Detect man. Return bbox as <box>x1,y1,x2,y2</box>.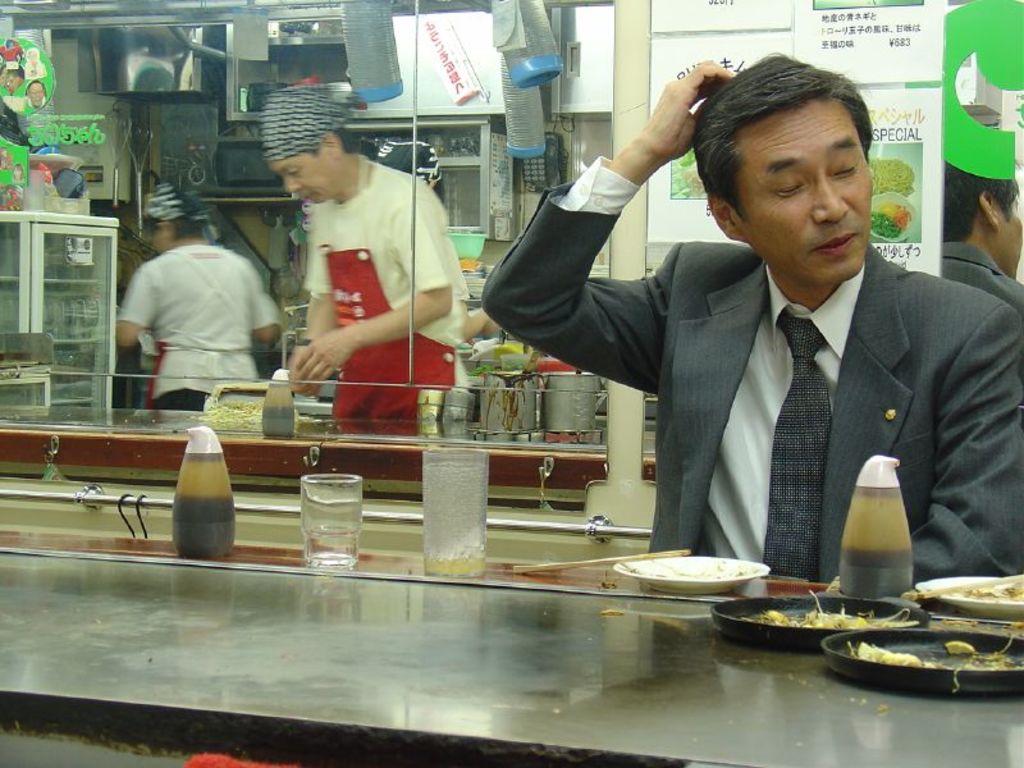
<box>489,83,995,618</box>.
